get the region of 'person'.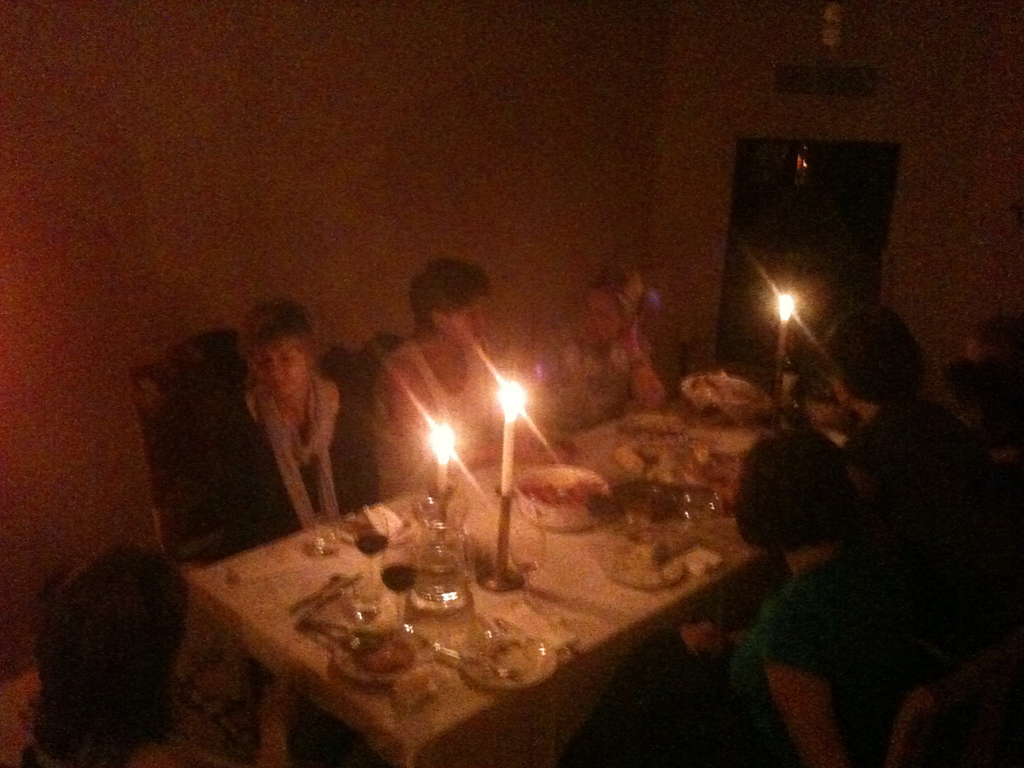
833/292/1003/626.
